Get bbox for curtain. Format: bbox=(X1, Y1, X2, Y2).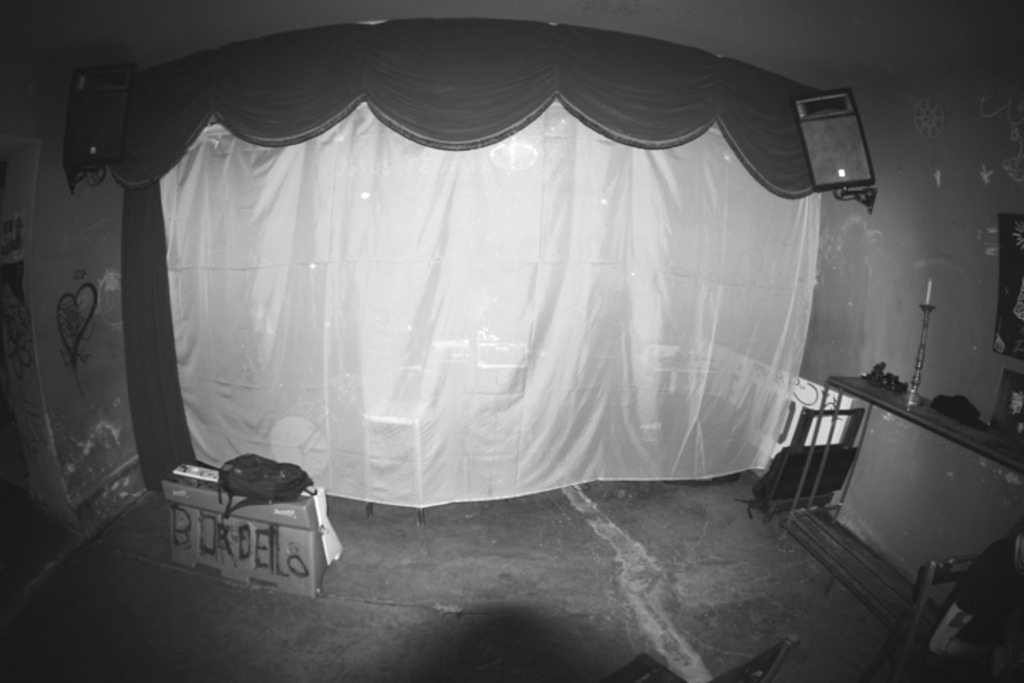
bbox=(114, 11, 821, 192).
